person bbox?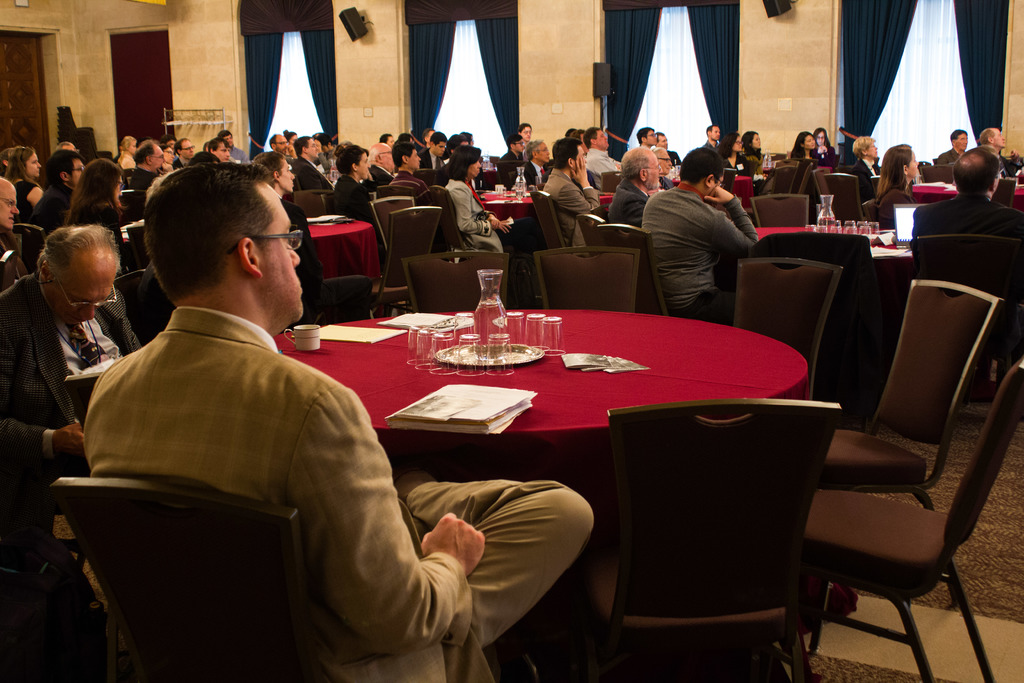
select_region(0, 145, 46, 235)
